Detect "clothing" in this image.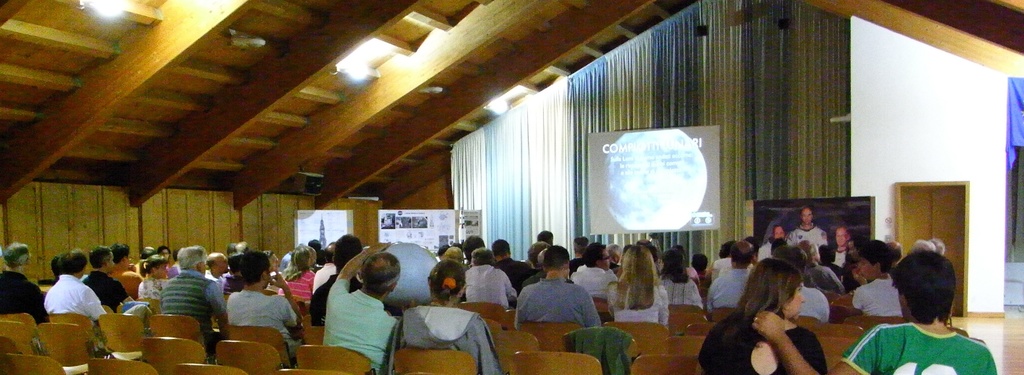
Detection: {"x1": 0, "y1": 266, "x2": 35, "y2": 324}.
